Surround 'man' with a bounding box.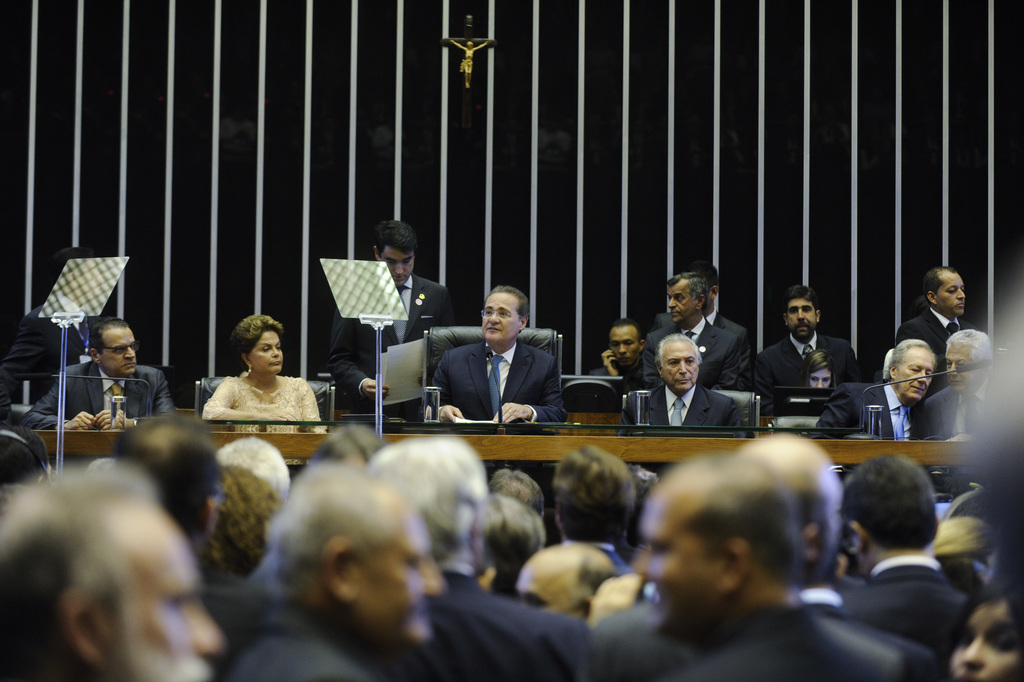
bbox(383, 425, 599, 681).
